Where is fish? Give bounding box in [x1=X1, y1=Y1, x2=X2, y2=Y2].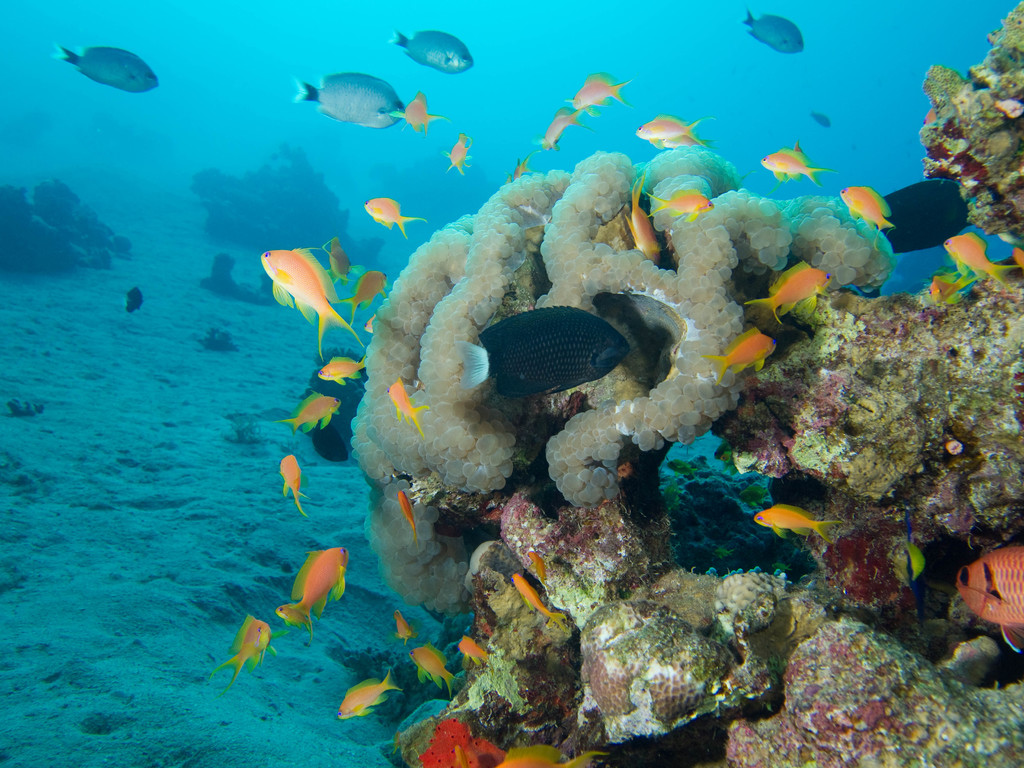
[x1=208, y1=616, x2=274, y2=691].
